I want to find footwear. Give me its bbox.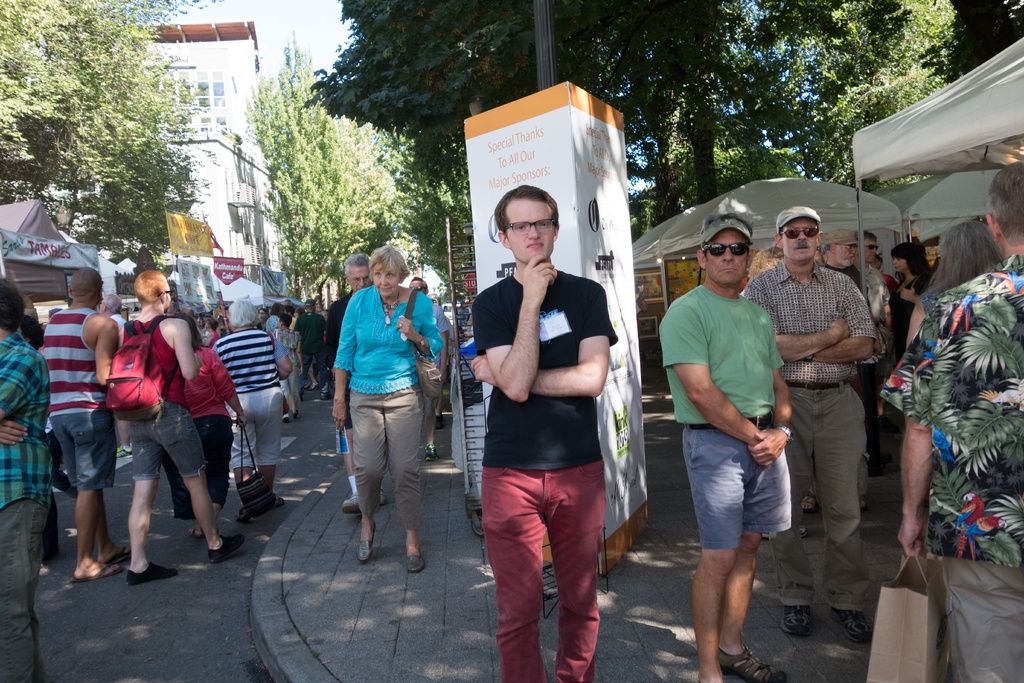
(left=713, top=645, right=790, bottom=682).
